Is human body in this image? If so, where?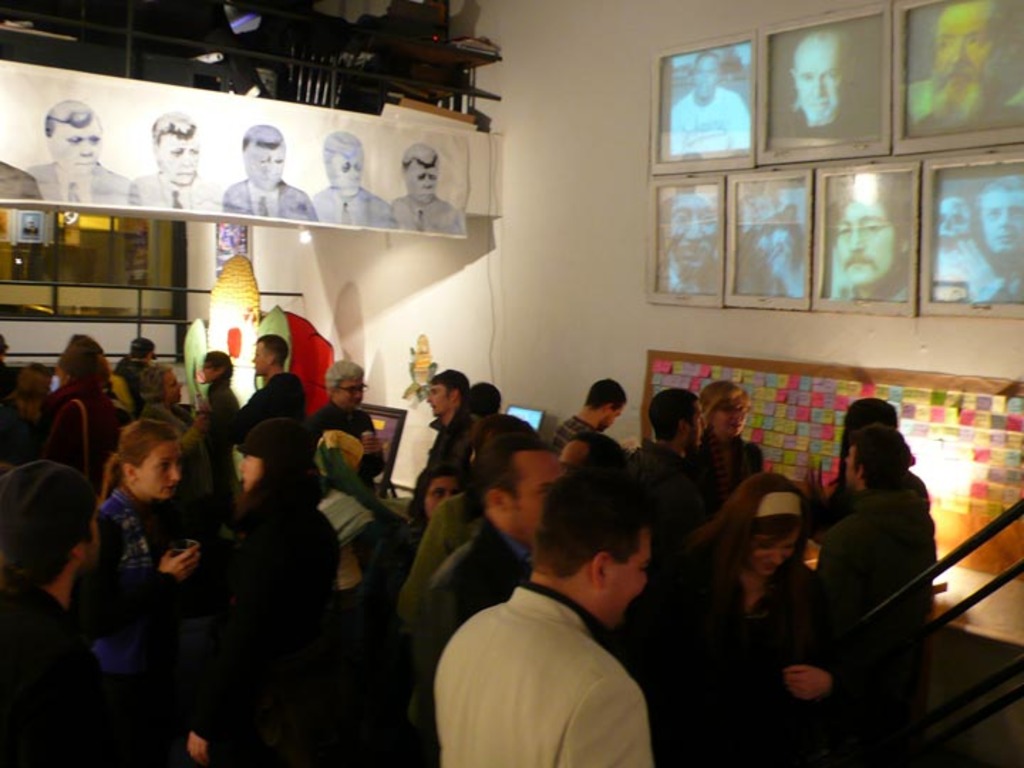
Yes, at <region>134, 164, 223, 215</region>.
